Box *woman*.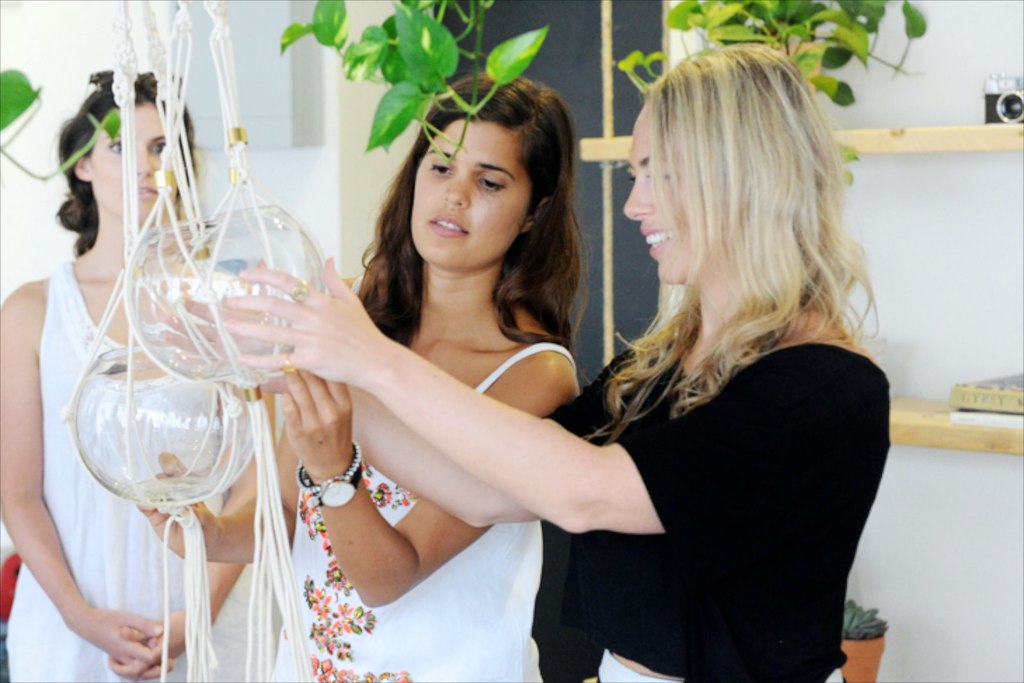
bbox=[211, 49, 891, 682].
